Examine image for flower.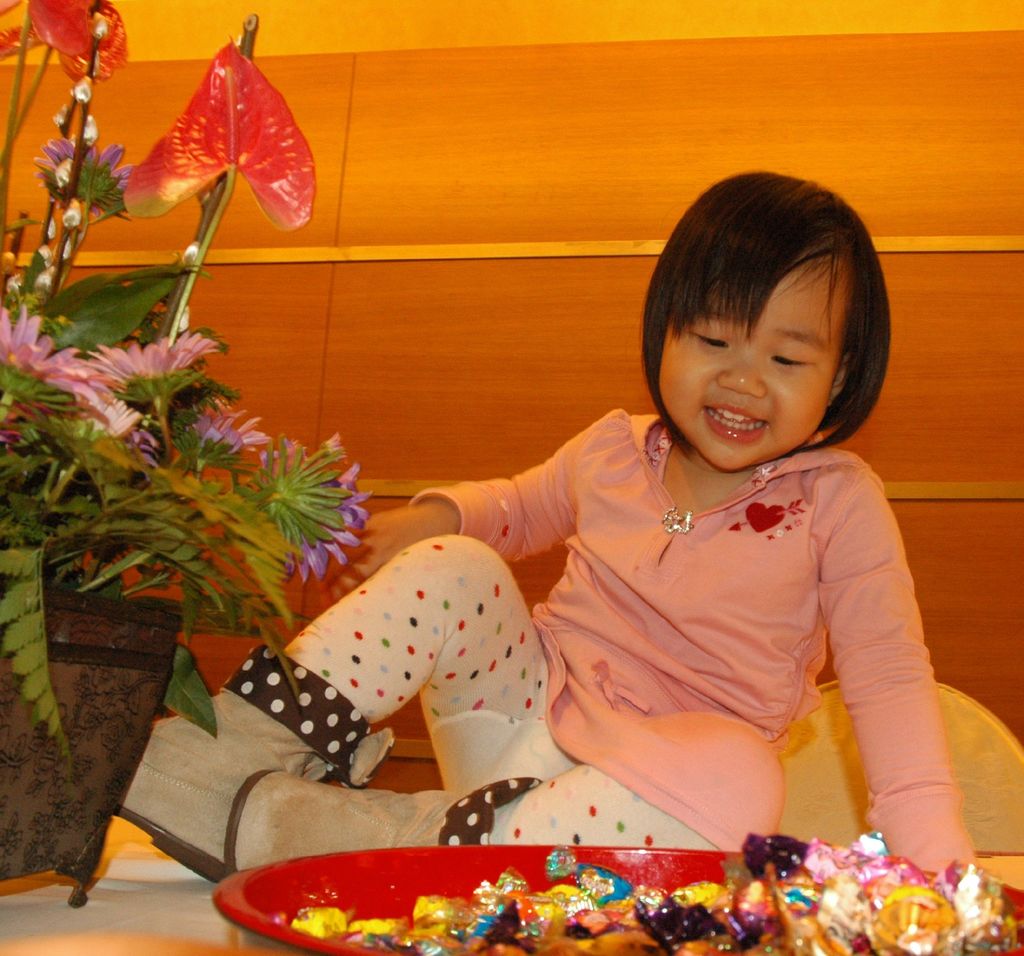
Examination result: 38 131 131 212.
